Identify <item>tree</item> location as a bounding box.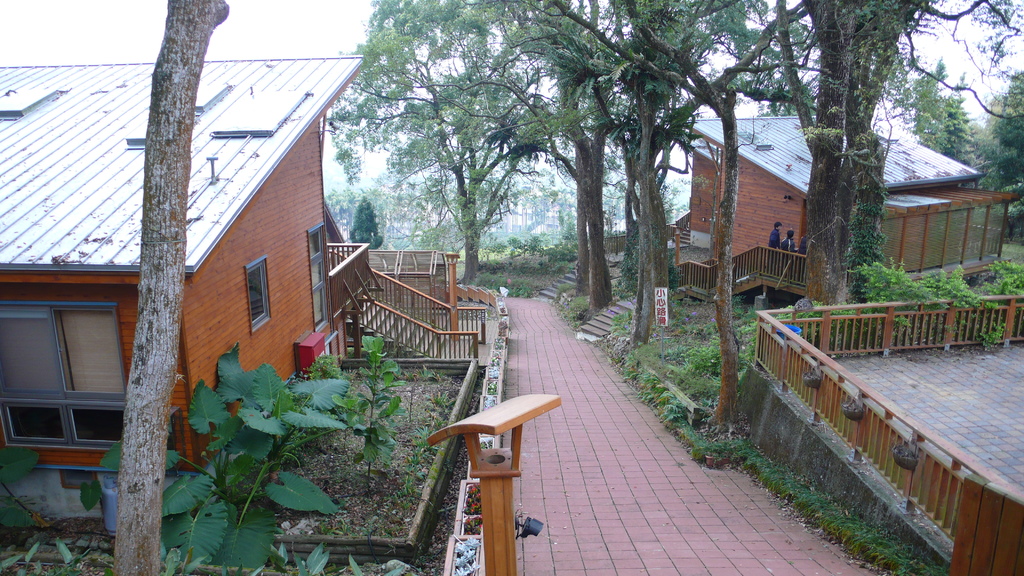
l=950, t=63, r=1023, b=234.
